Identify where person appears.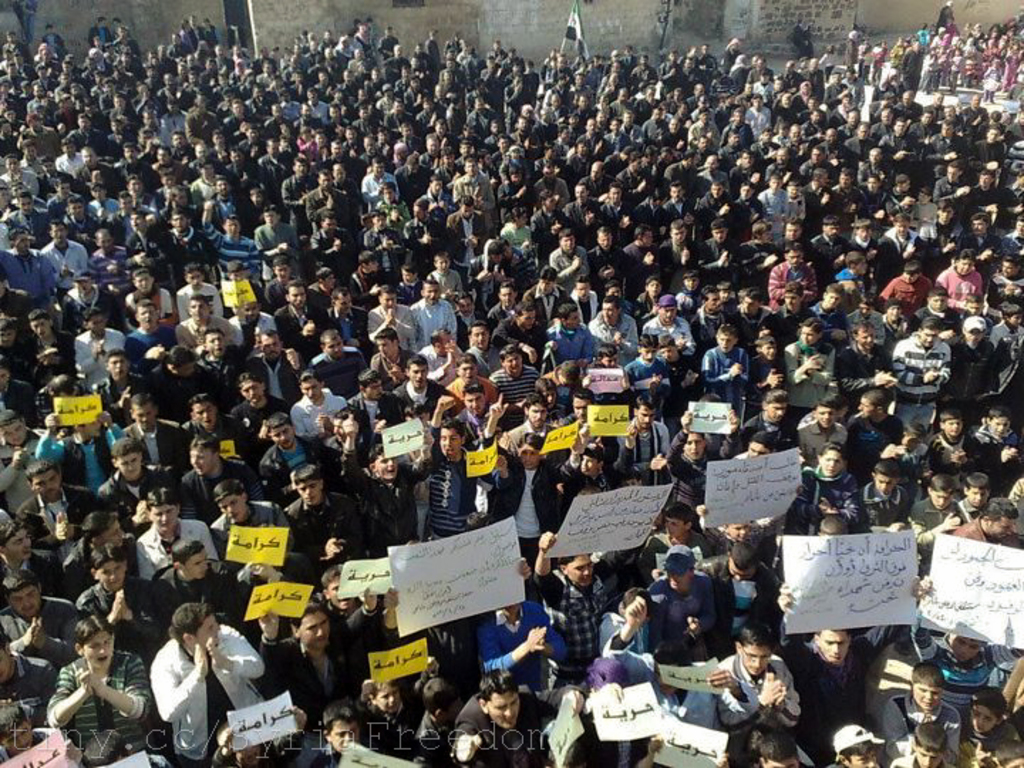
Appears at {"x1": 91, "y1": 430, "x2": 188, "y2": 529}.
